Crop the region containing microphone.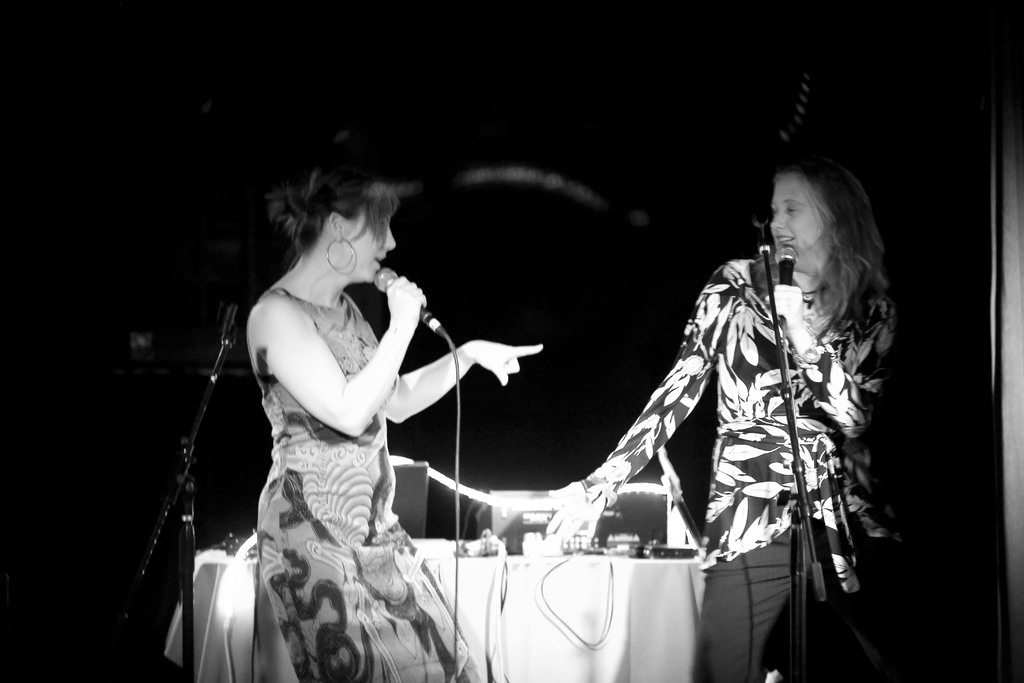
Crop region: crop(369, 263, 447, 344).
